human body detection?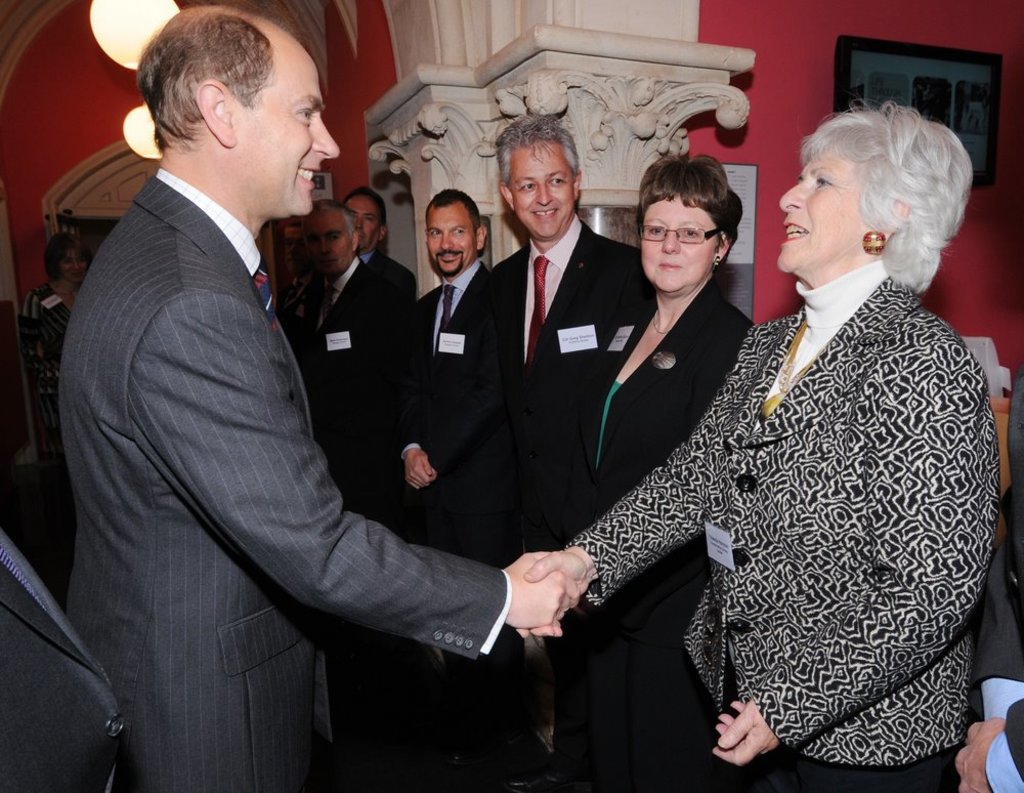
(518, 257, 988, 792)
